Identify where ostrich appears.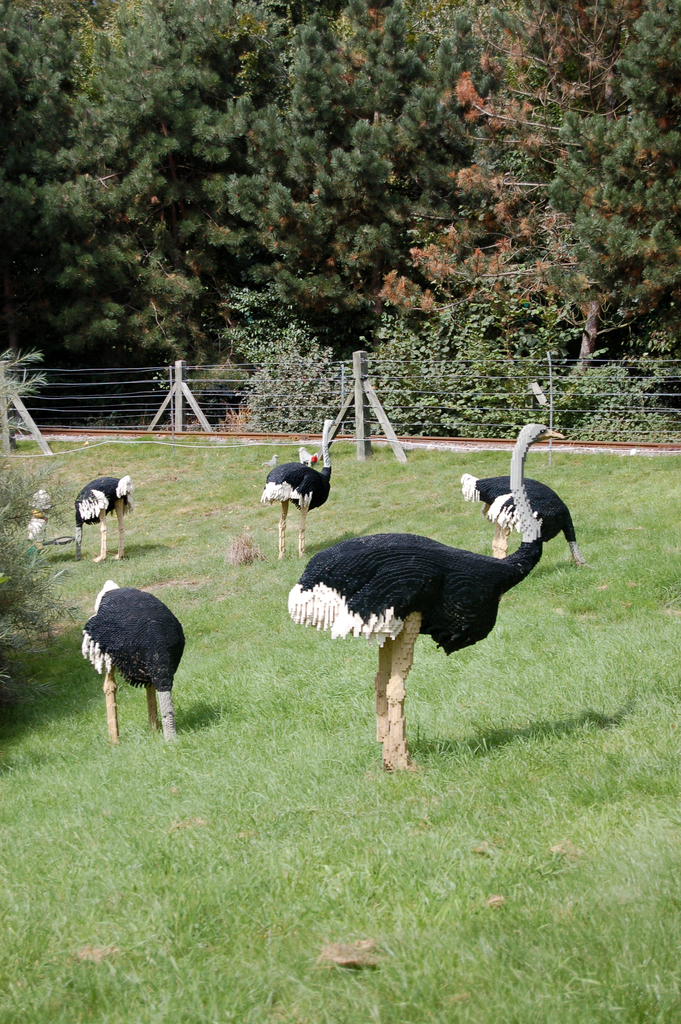
Appears at {"left": 260, "top": 435, "right": 345, "bottom": 544}.
